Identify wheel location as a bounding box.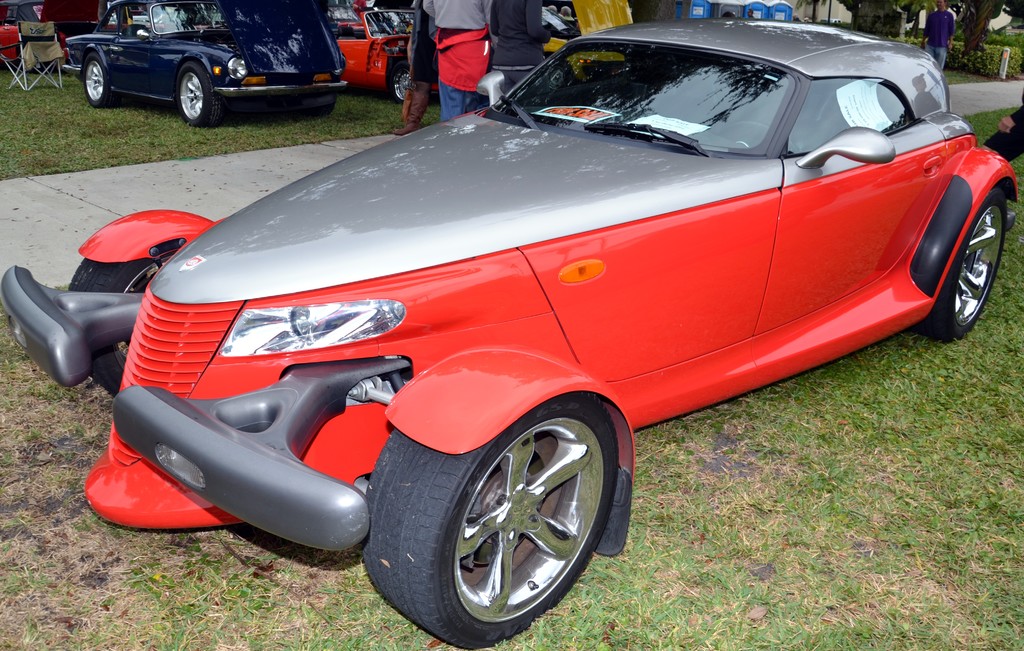
box=[923, 189, 1007, 345].
